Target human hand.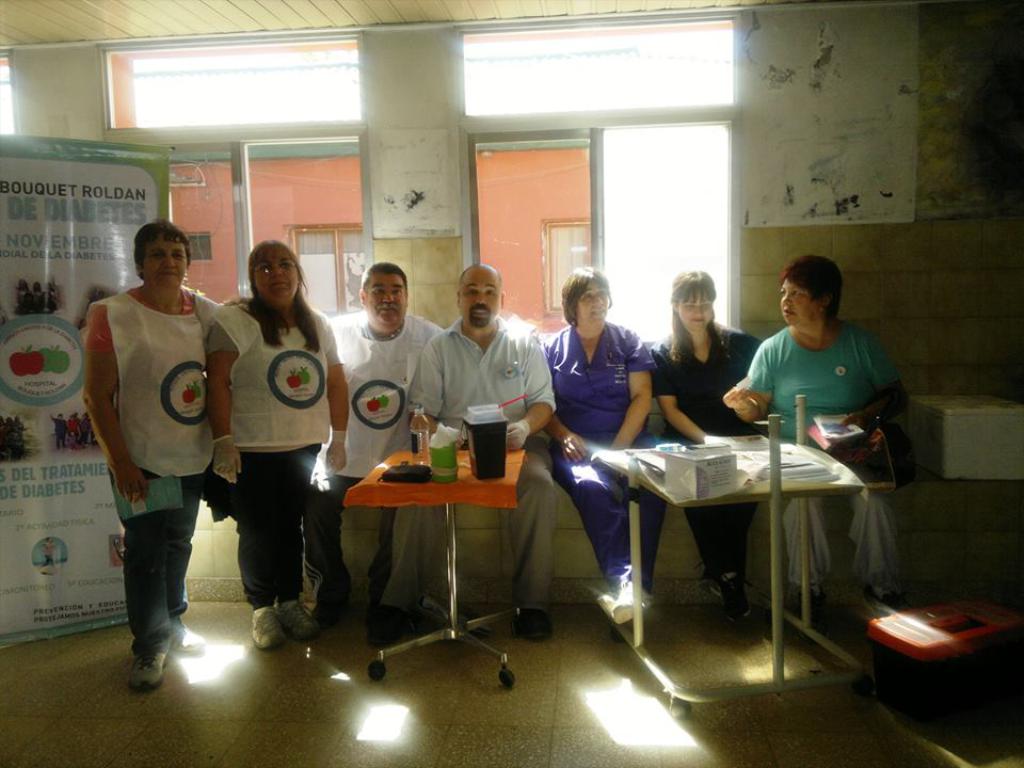
Target region: rect(110, 463, 147, 505).
